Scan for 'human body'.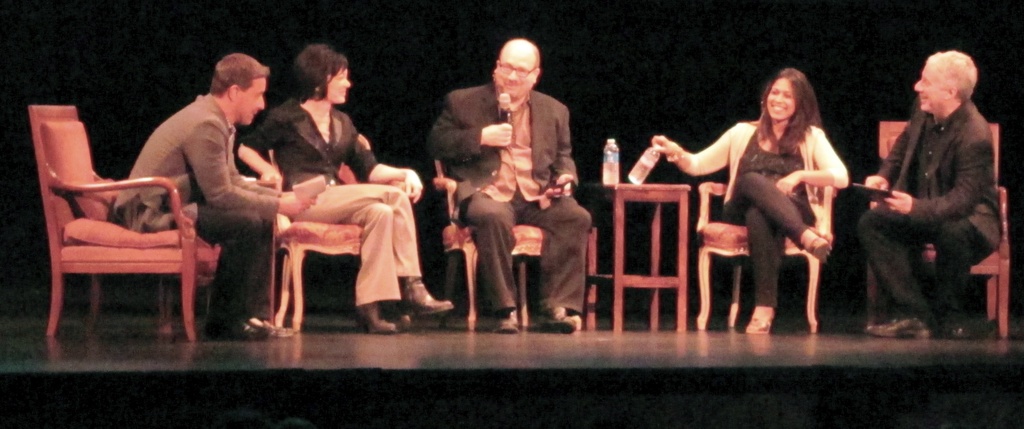
Scan result: bbox=[234, 86, 463, 332].
